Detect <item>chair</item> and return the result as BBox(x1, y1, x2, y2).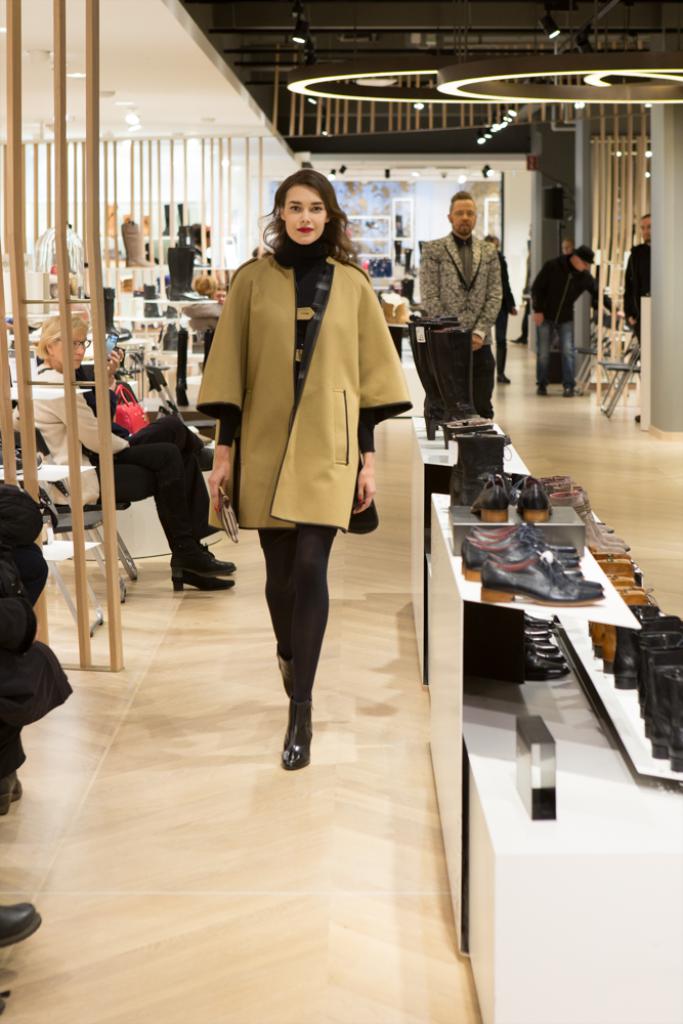
BBox(573, 316, 610, 396).
